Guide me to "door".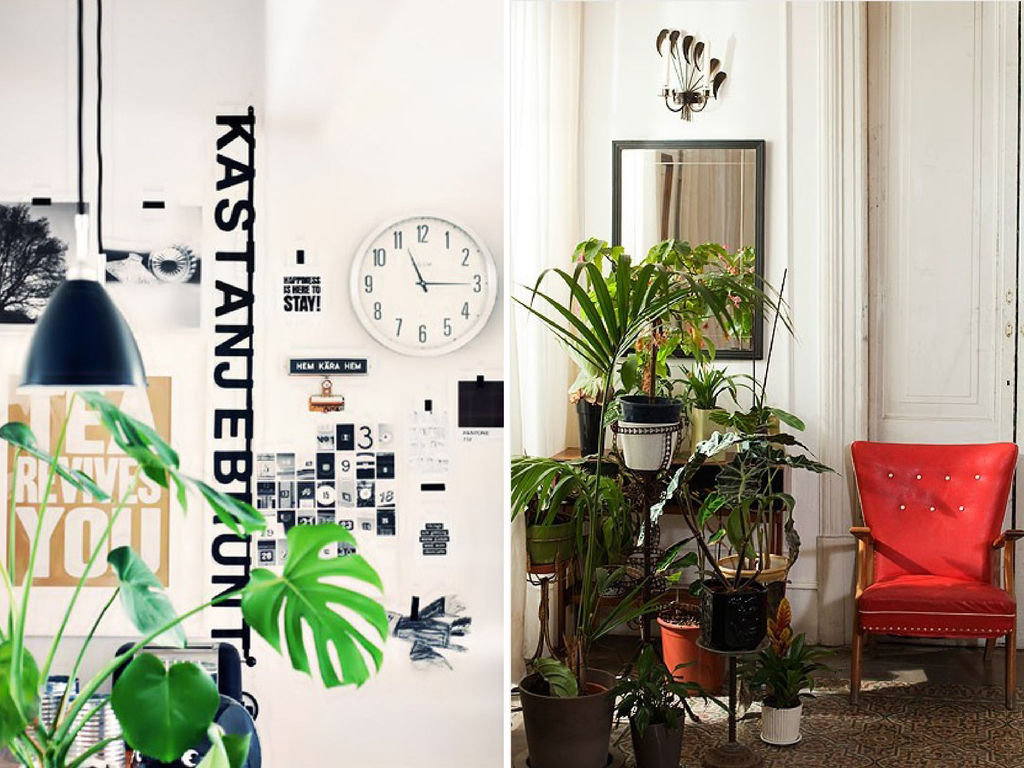
Guidance: x1=867 y1=0 x2=1014 y2=641.
